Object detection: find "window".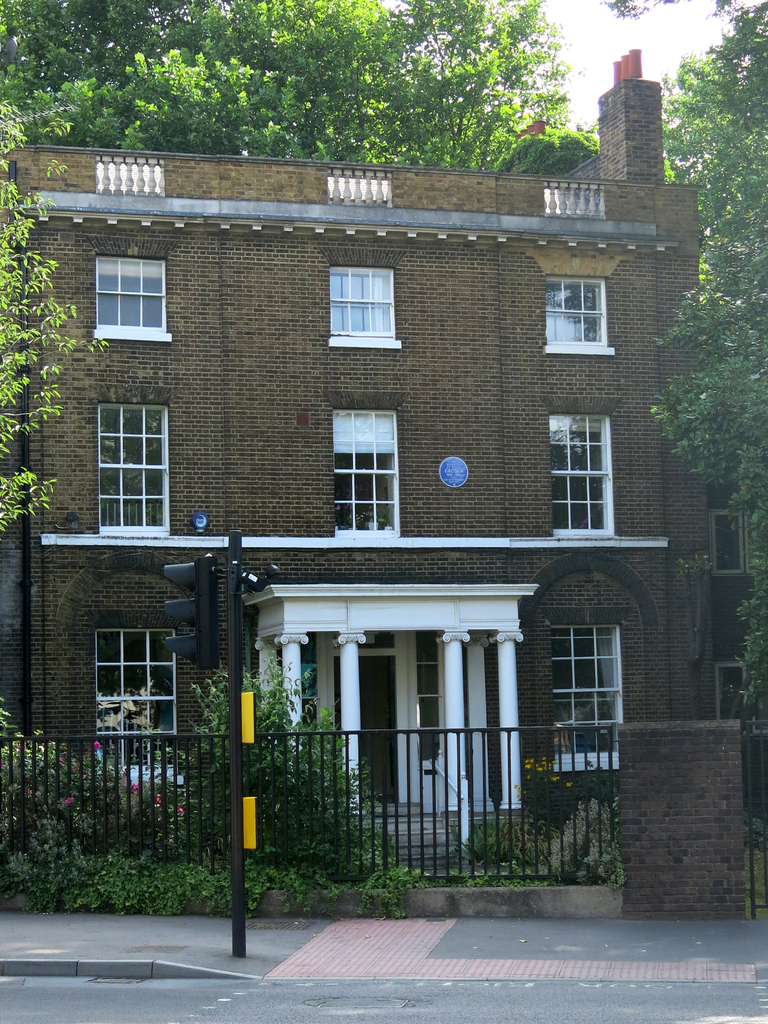
(548,414,606,540).
